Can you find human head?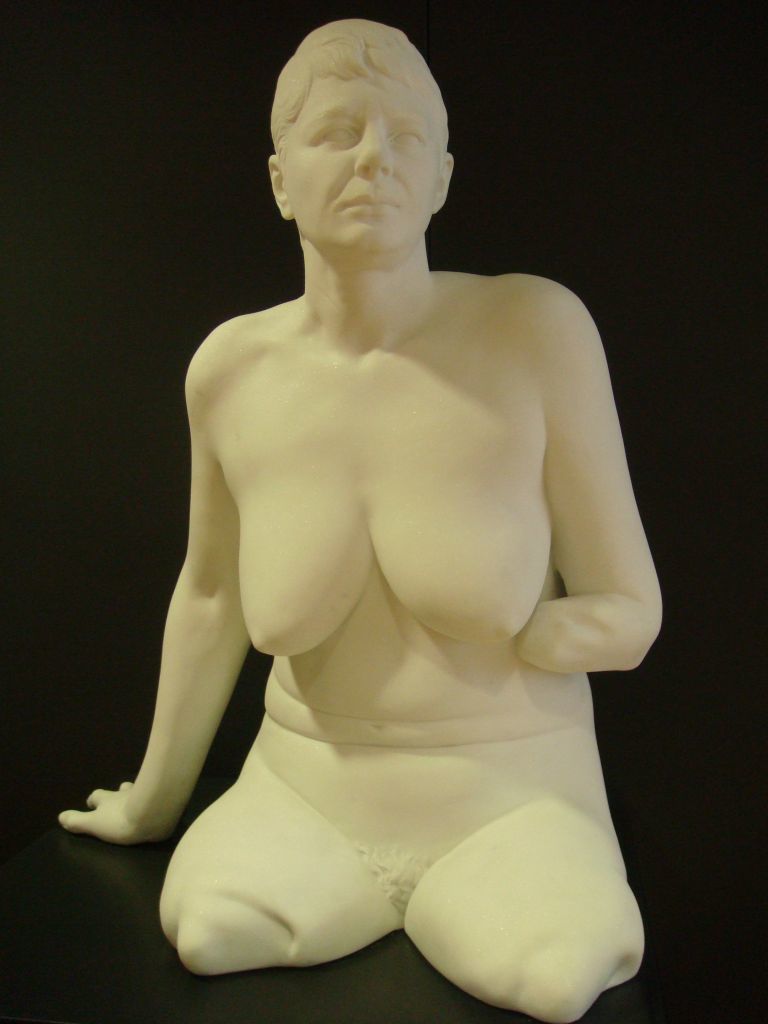
Yes, bounding box: [left=259, top=24, right=471, bottom=274].
